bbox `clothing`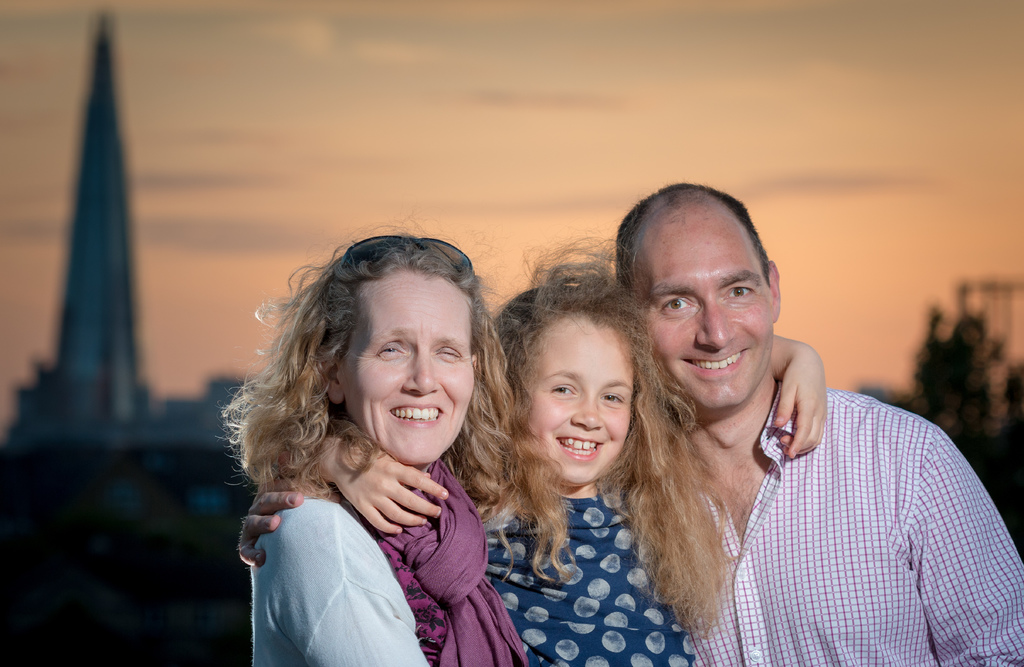
476 492 692 666
